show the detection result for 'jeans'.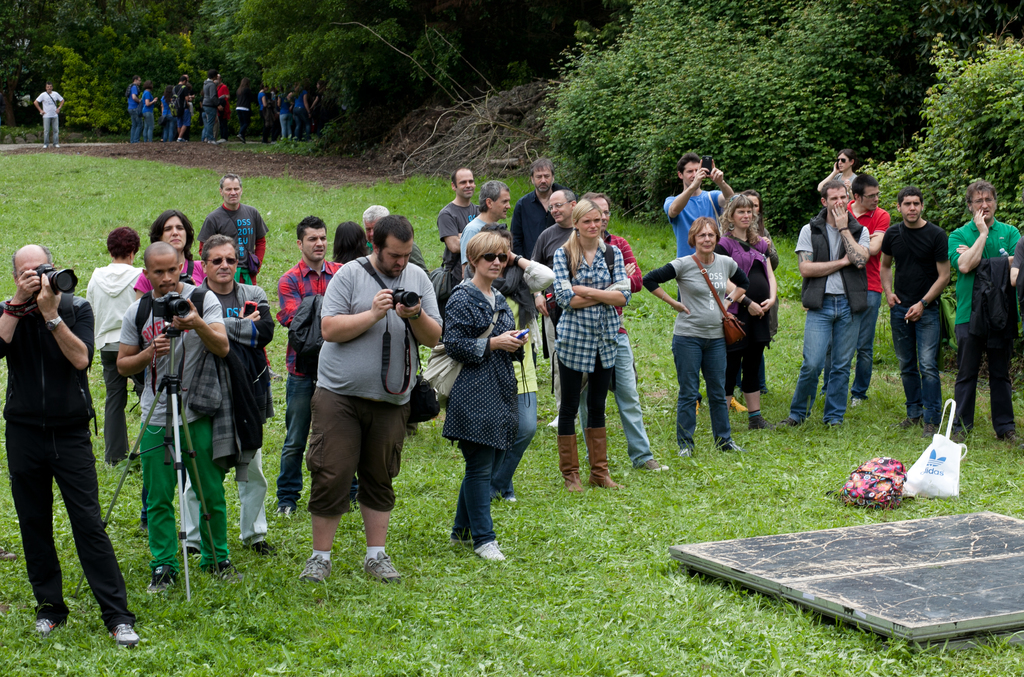
locate(204, 104, 214, 136).
